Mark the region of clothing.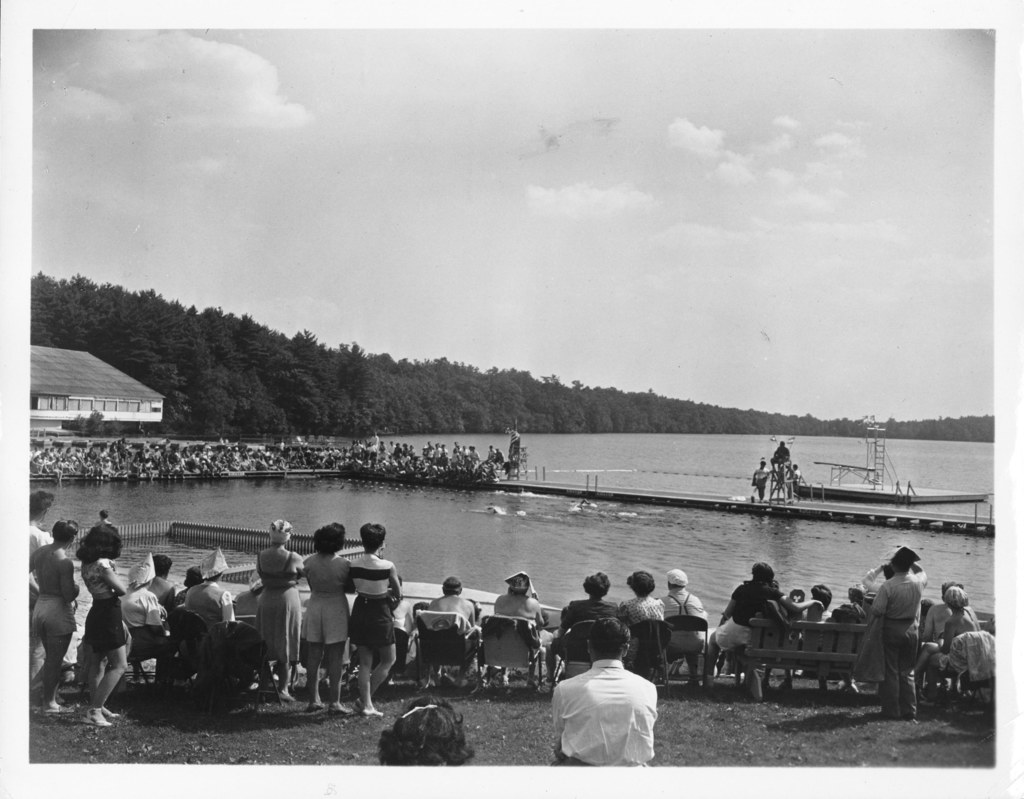
Region: 776, 442, 791, 464.
